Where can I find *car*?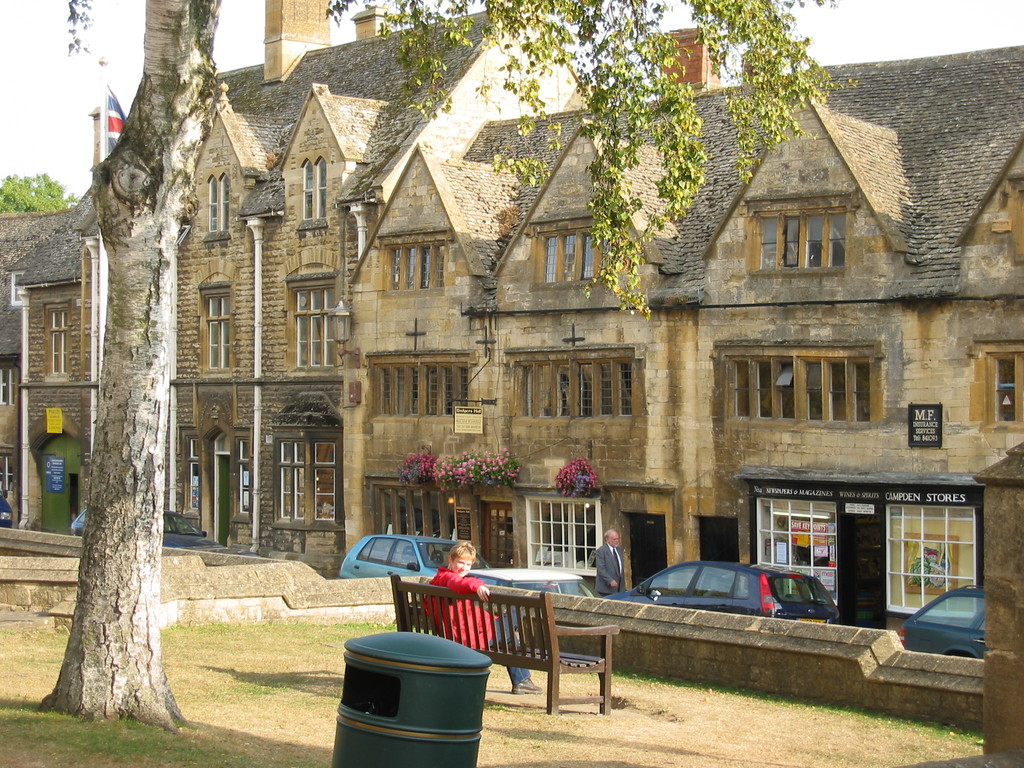
You can find it at left=602, top=556, right=839, bottom=622.
